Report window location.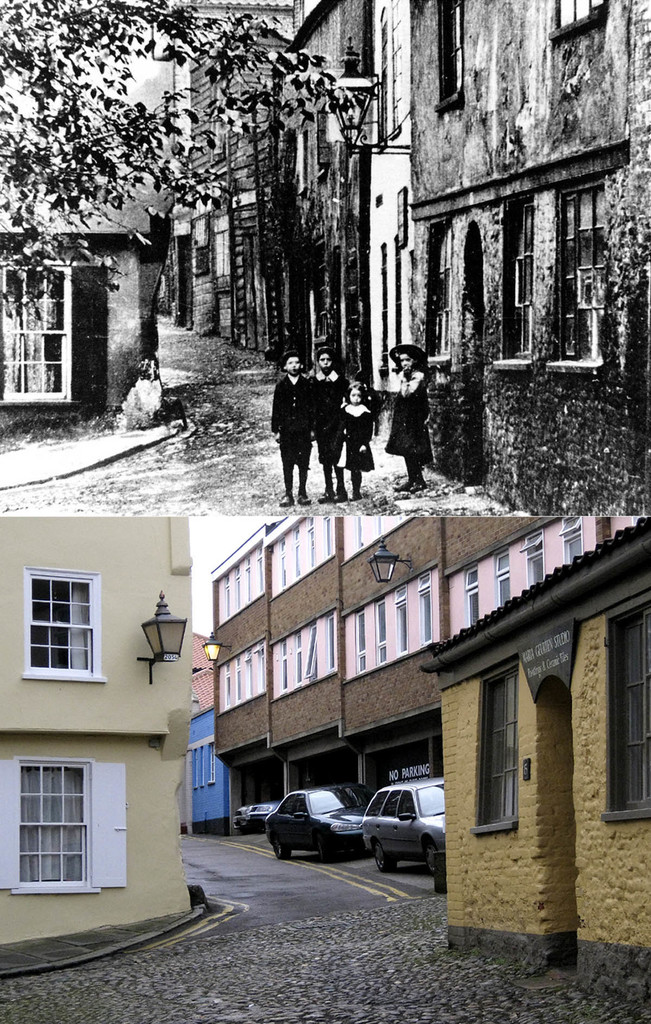
Report: BBox(278, 536, 290, 593).
